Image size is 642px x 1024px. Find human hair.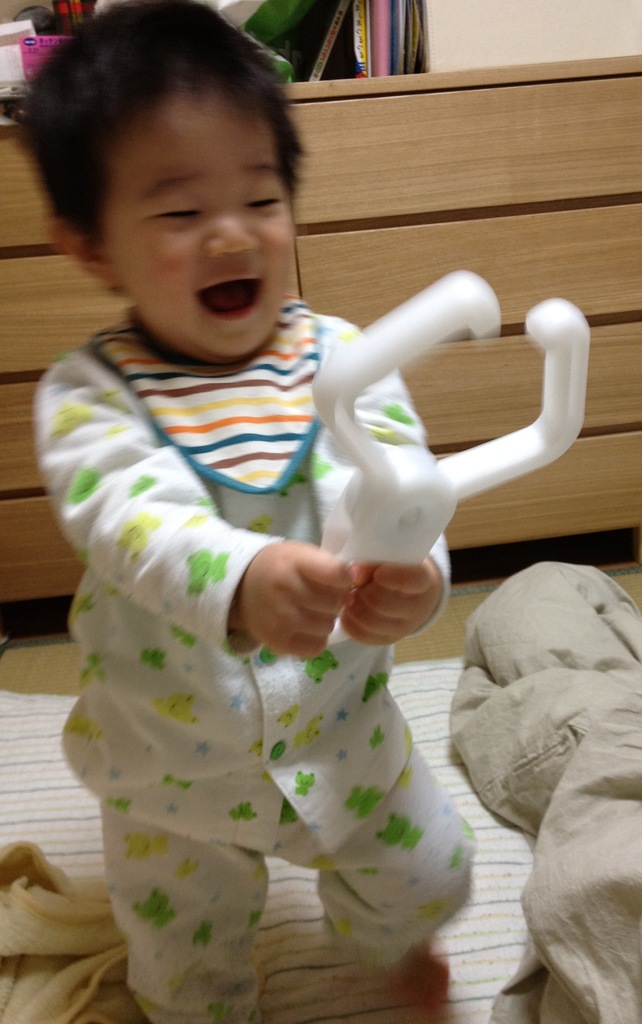
(38, 6, 305, 260).
